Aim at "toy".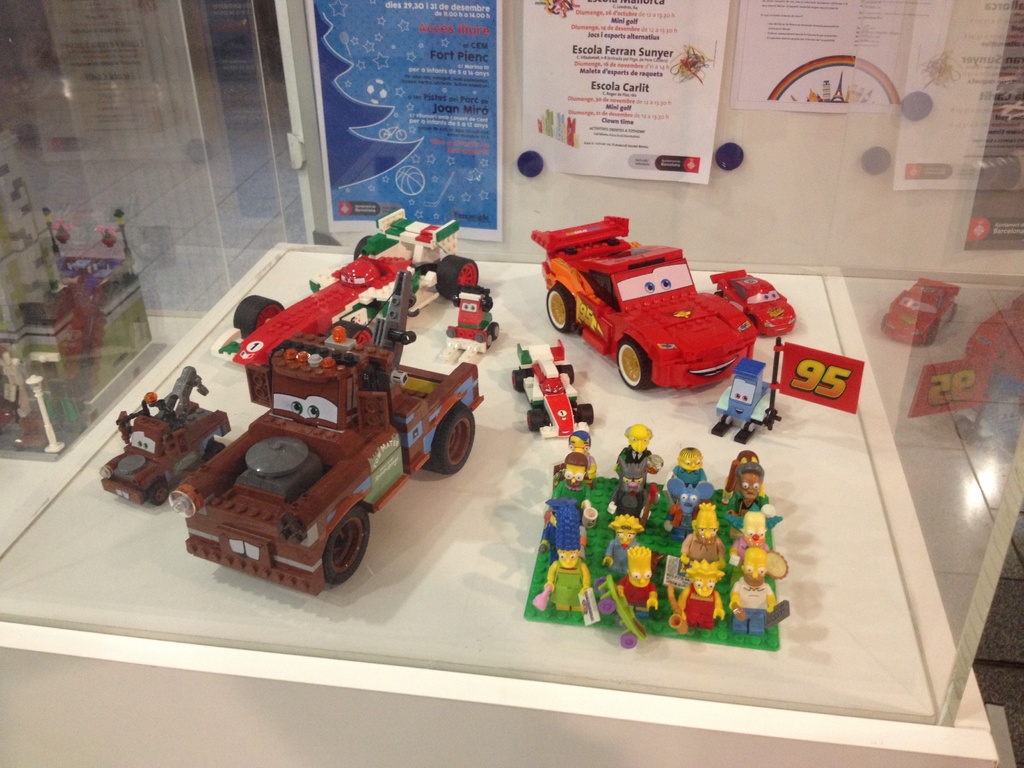
Aimed at <box>605,460,664,527</box>.
